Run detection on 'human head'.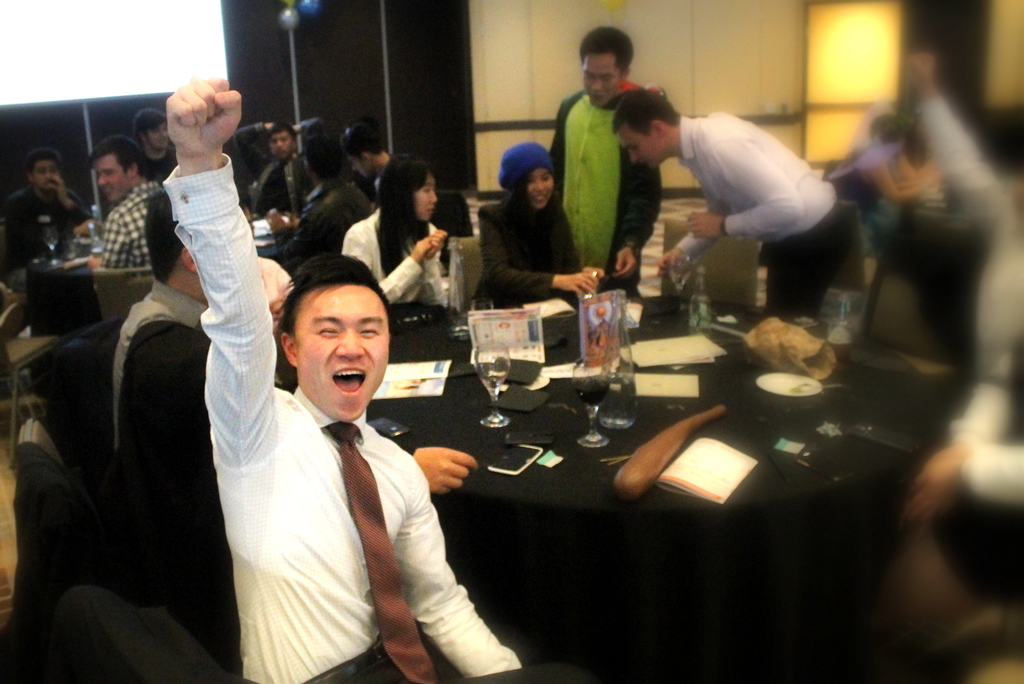
Result: {"left": 378, "top": 159, "right": 435, "bottom": 221}.
